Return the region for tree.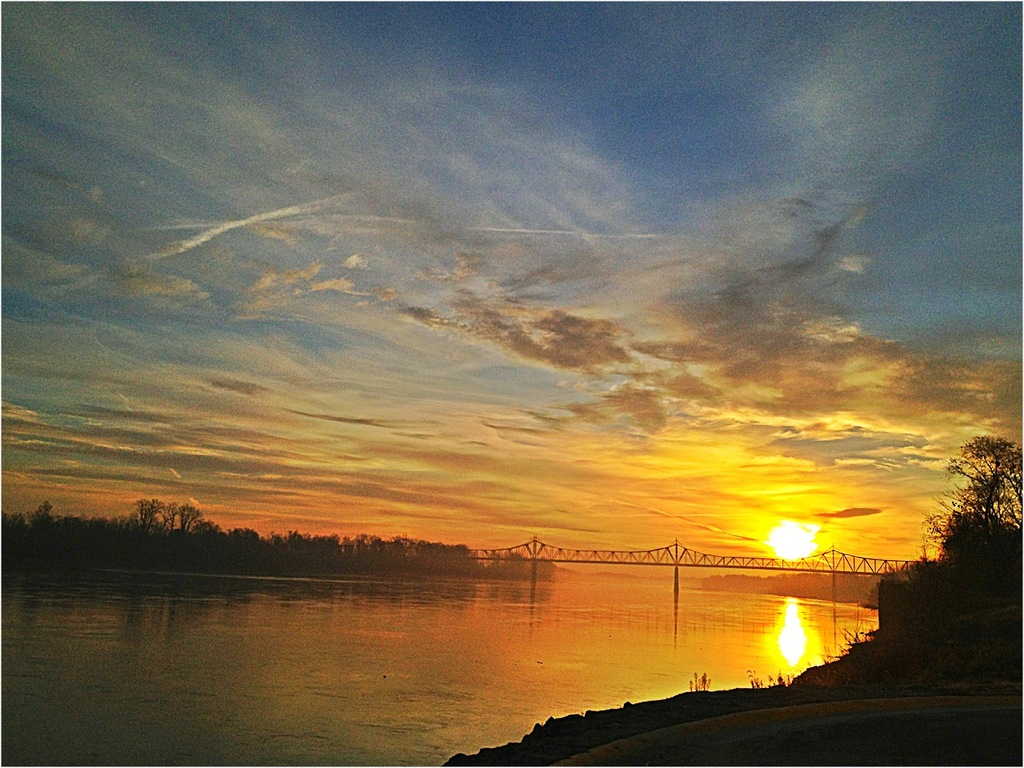
x1=932 y1=424 x2=1023 y2=564.
